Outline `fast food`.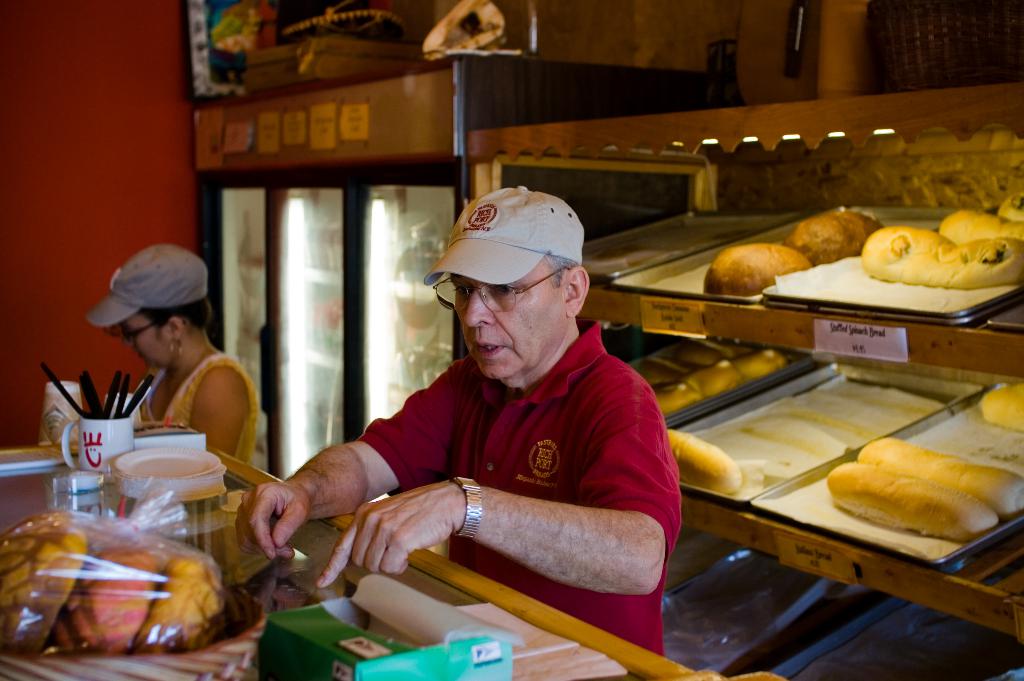
Outline: [left=847, top=429, right=1023, bottom=515].
